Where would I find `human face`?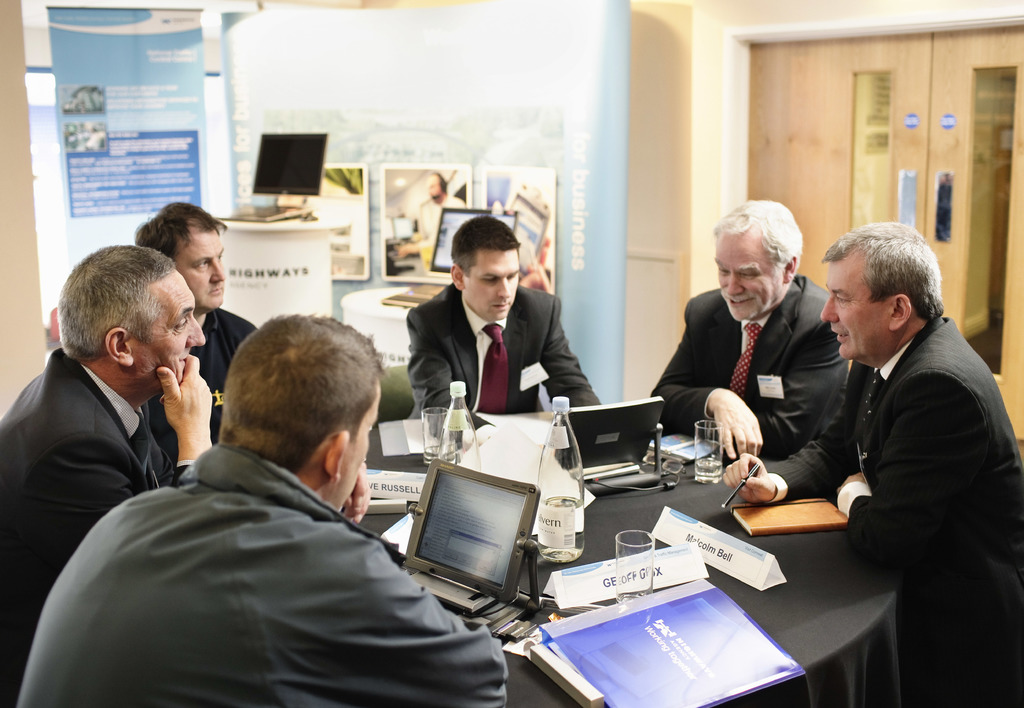
At (x1=135, y1=284, x2=204, y2=385).
